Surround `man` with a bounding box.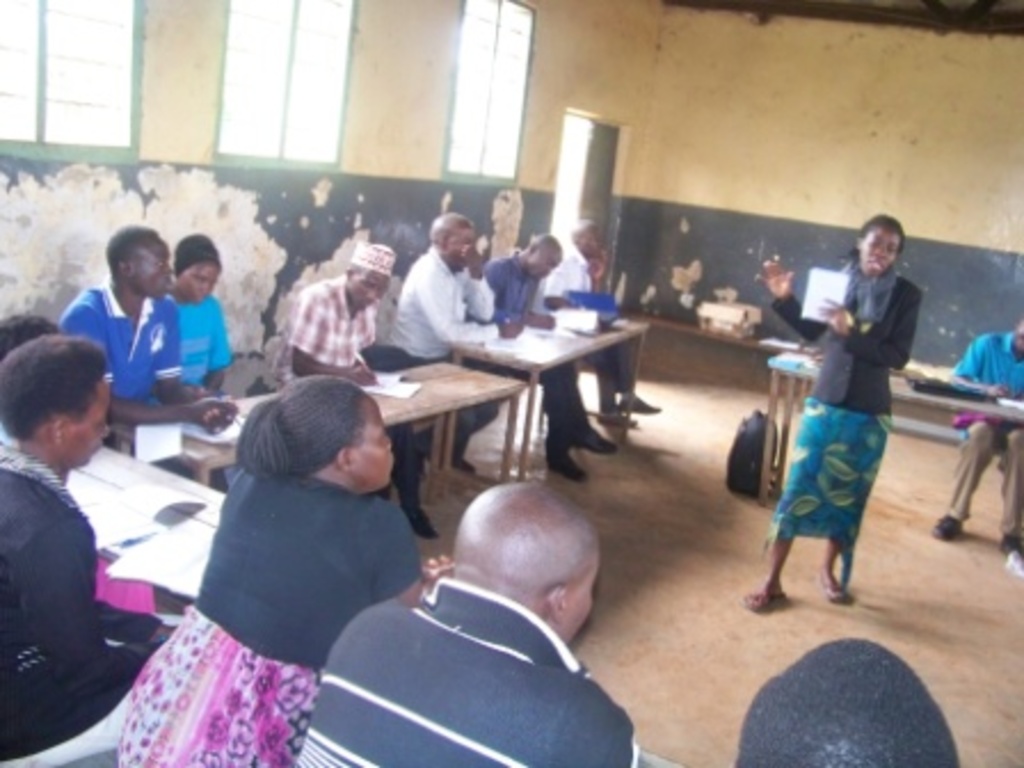
pyautogui.locateOnScreen(551, 217, 649, 427).
